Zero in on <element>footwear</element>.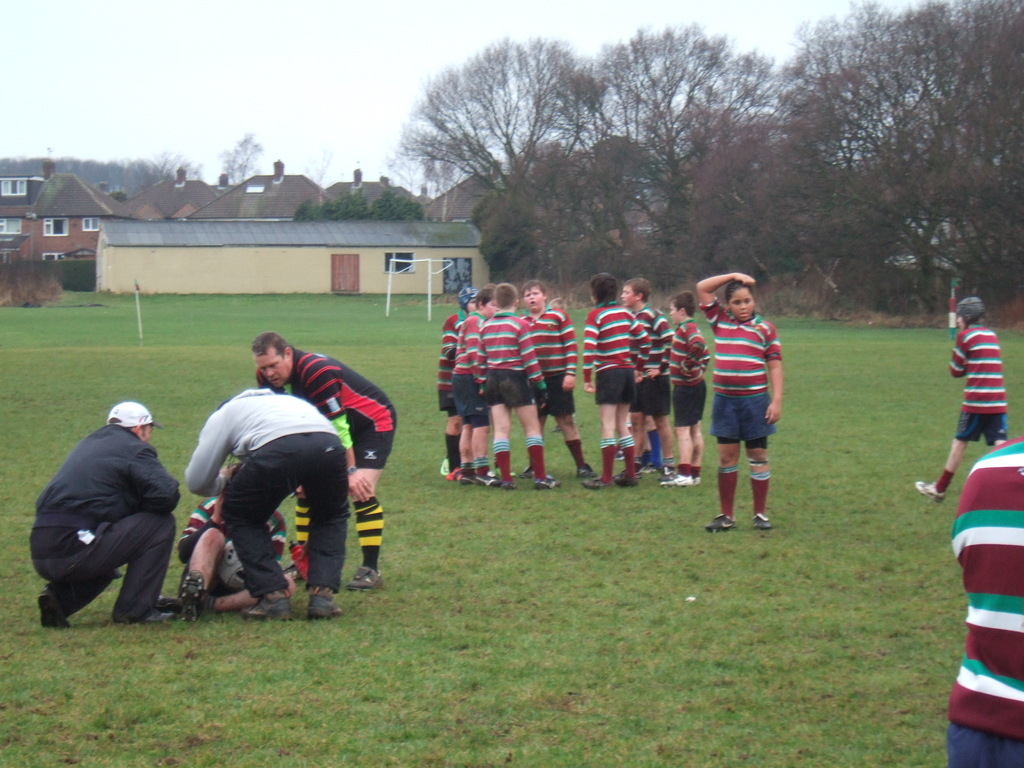
Zeroed in: box(913, 478, 945, 502).
